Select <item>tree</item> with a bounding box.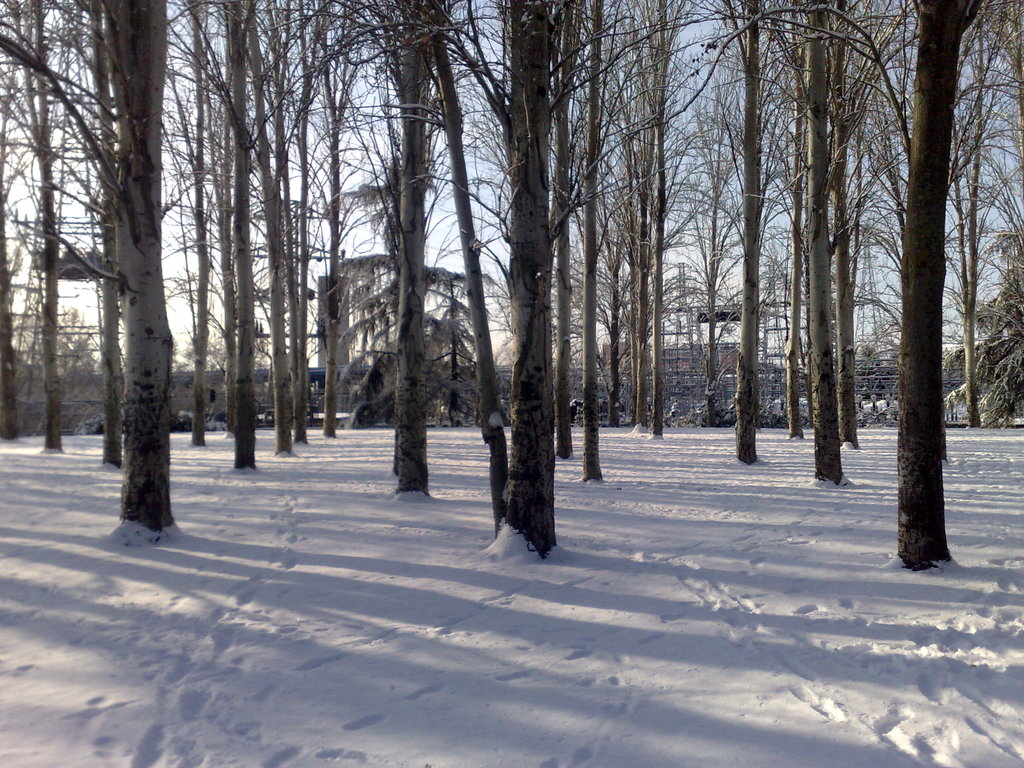
{"left": 959, "top": 212, "right": 1023, "bottom": 433}.
